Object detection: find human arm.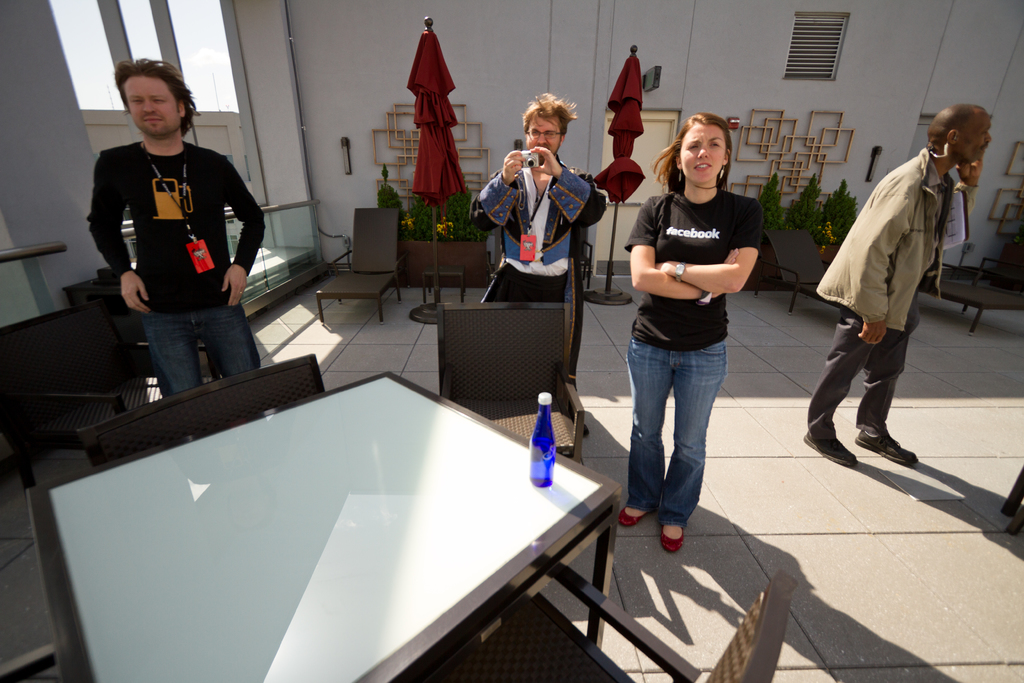
956:156:982:226.
